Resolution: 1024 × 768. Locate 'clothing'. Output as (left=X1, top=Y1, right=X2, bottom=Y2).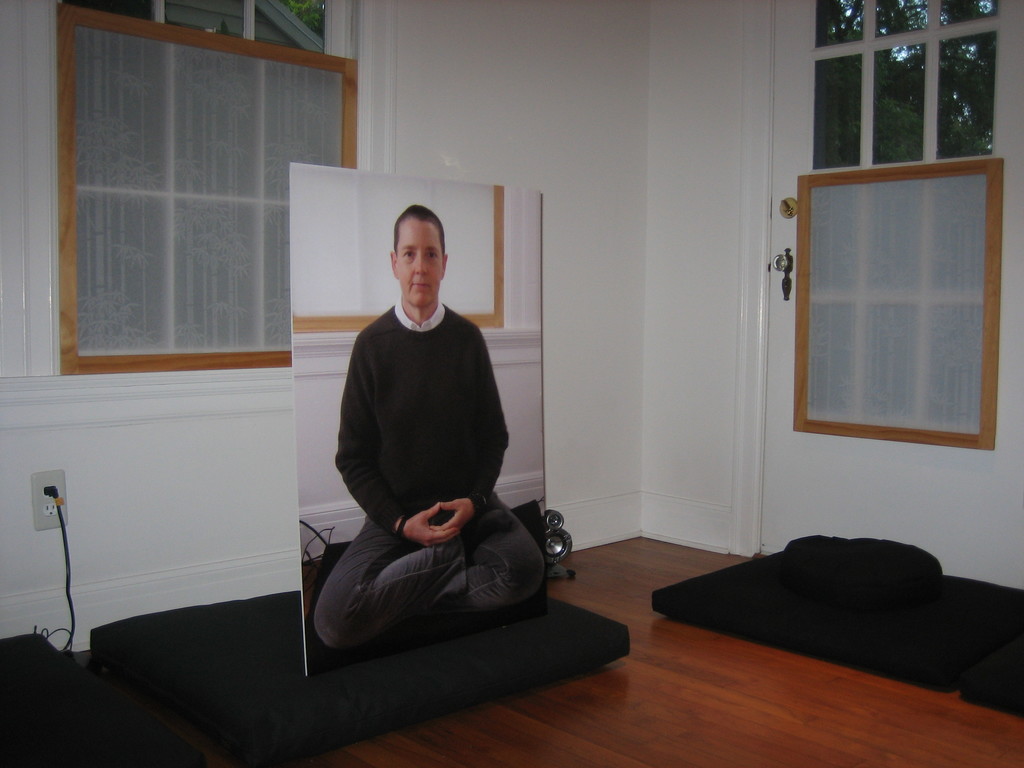
(left=314, top=258, right=524, bottom=665).
